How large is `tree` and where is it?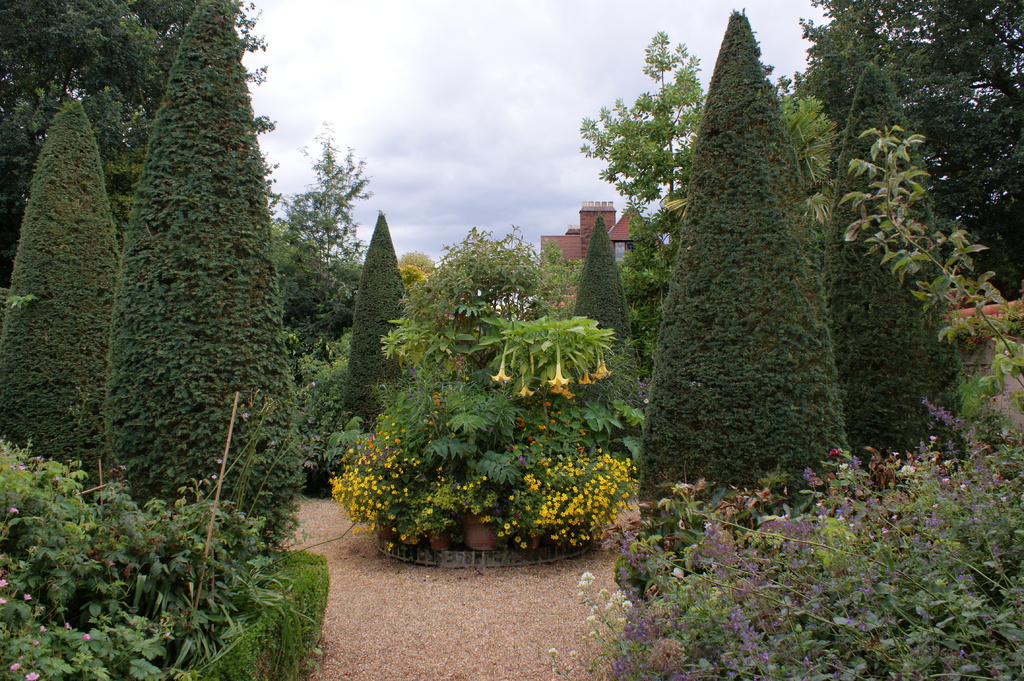
Bounding box: [left=775, top=0, right=1023, bottom=344].
